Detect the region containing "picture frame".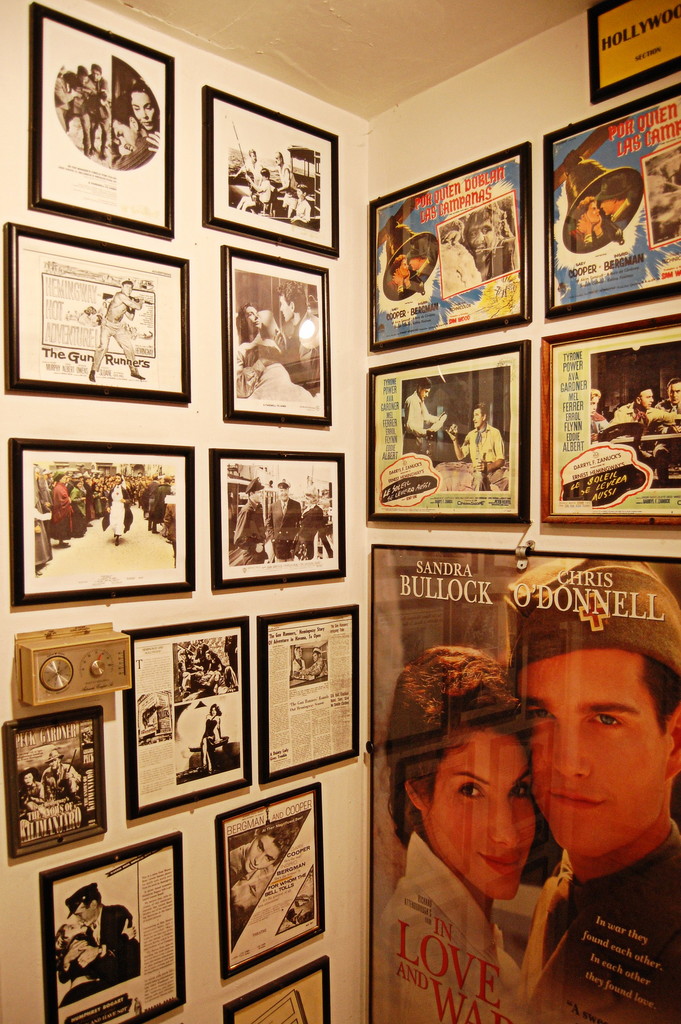
bbox=(33, 0, 182, 234).
